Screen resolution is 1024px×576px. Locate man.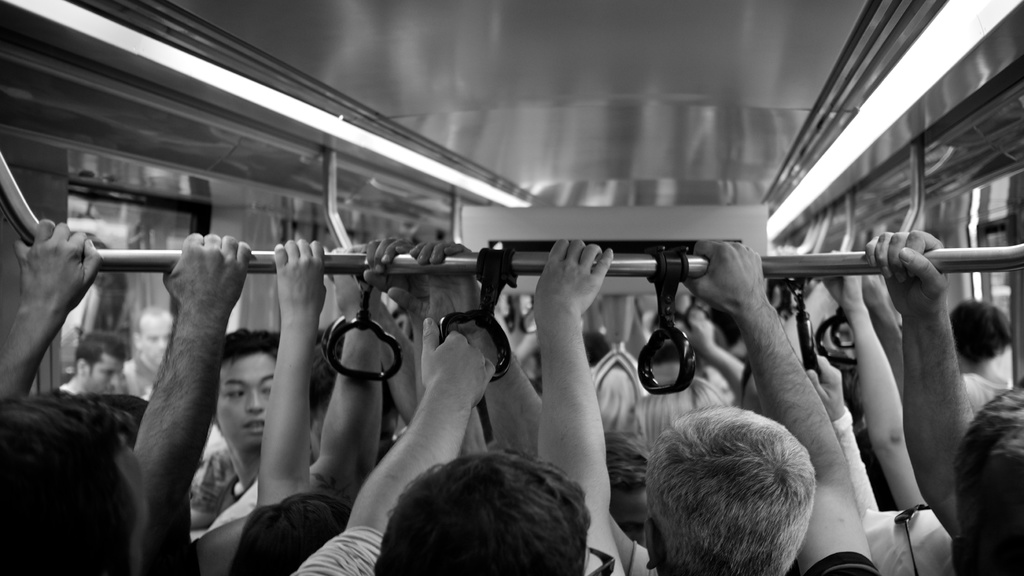
(x1=212, y1=324, x2=280, y2=489).
